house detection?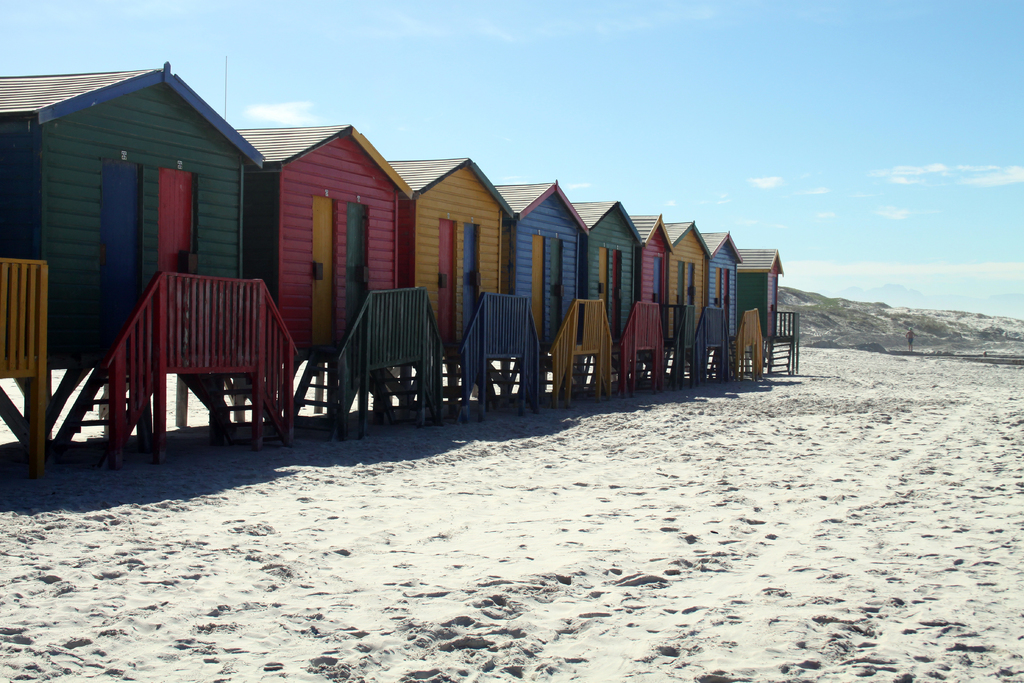
(left=664, top=218, right=710, bottom=381)
